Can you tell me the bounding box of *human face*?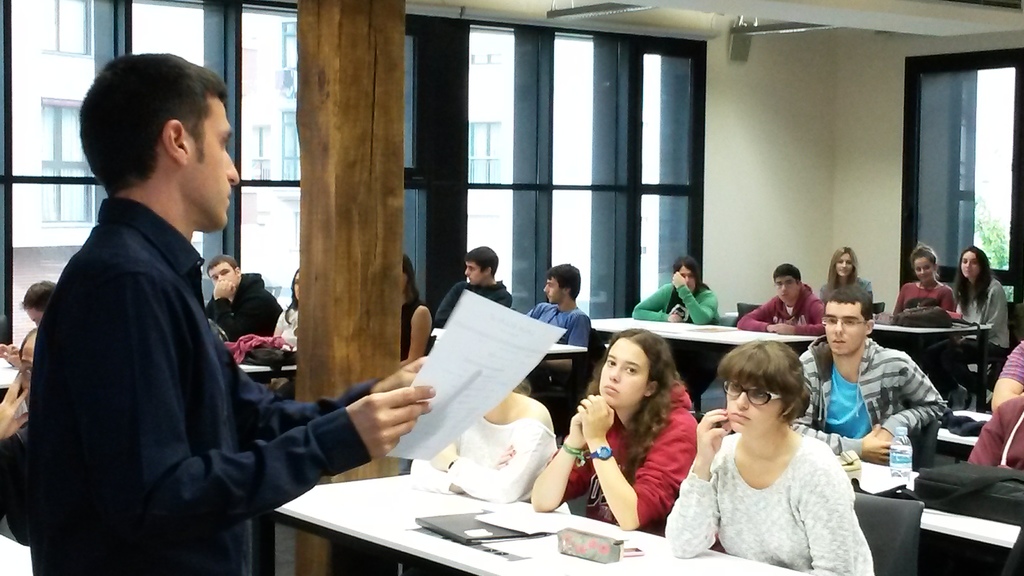
detection(836, 254, 854, 277).
